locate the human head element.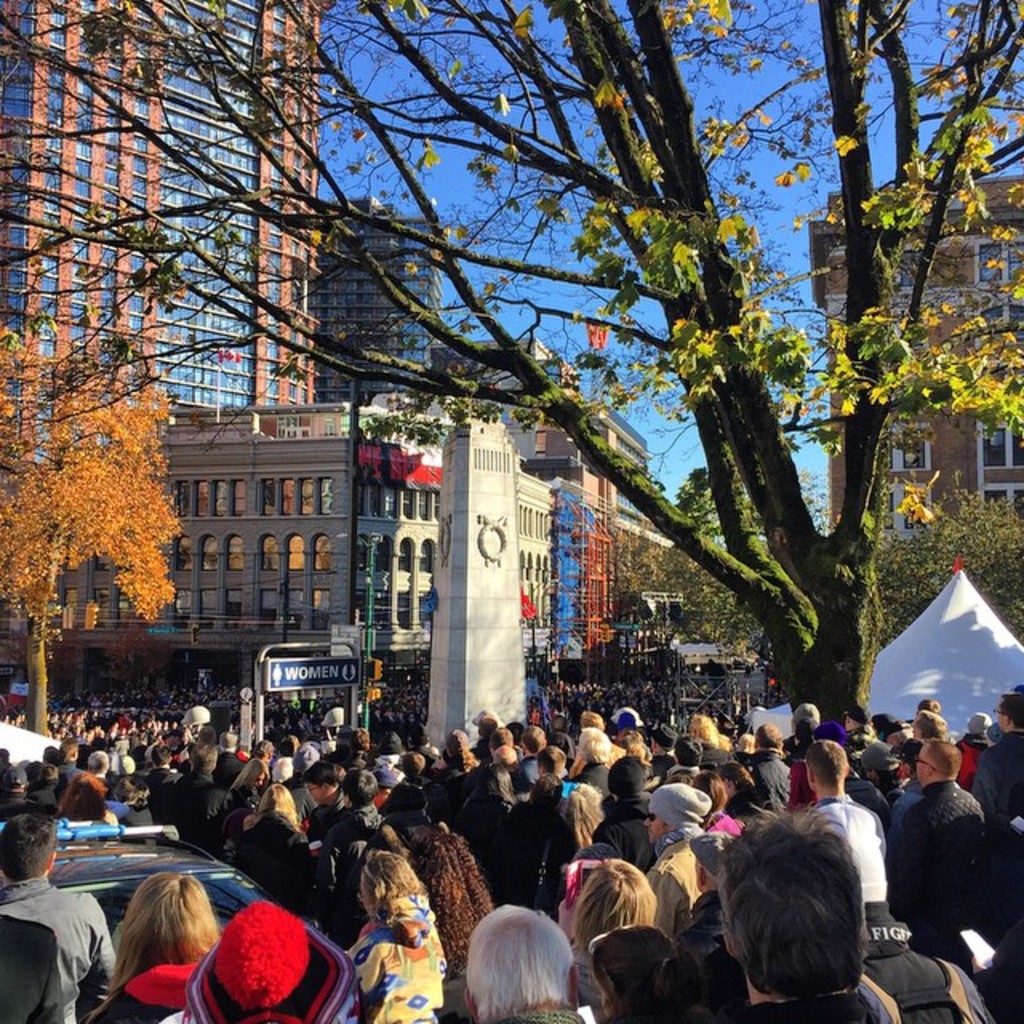
Element bbox: crop(914, 746, 955, 787).
